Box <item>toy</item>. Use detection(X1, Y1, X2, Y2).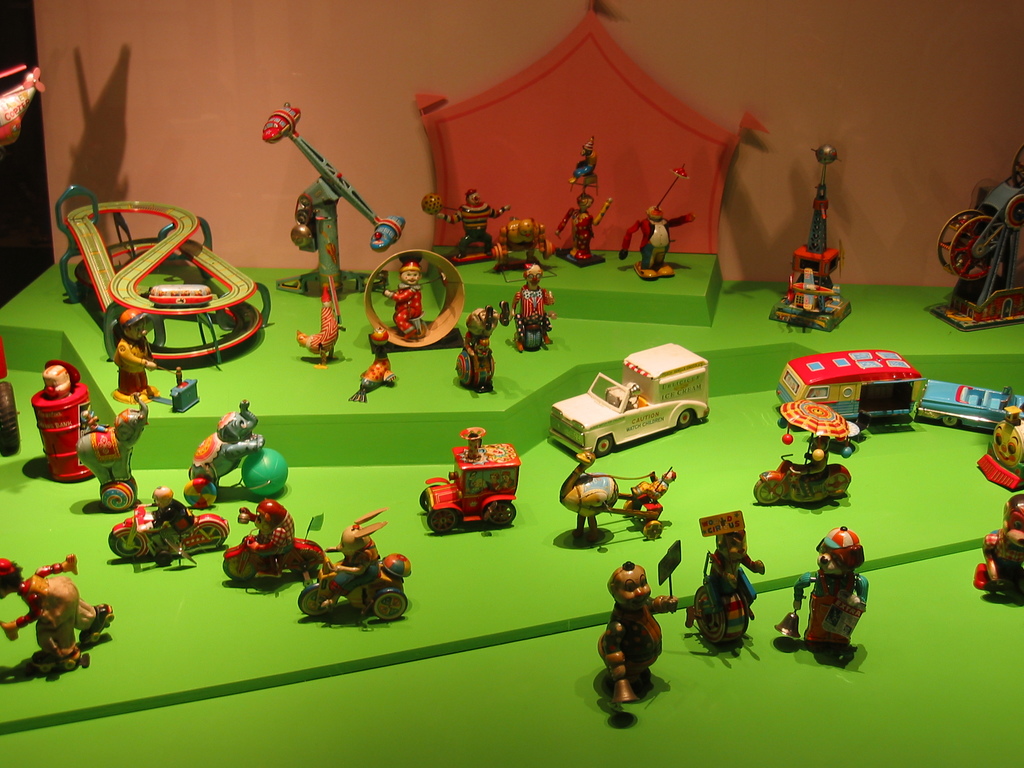
detection(504, 263, 562, 352).
